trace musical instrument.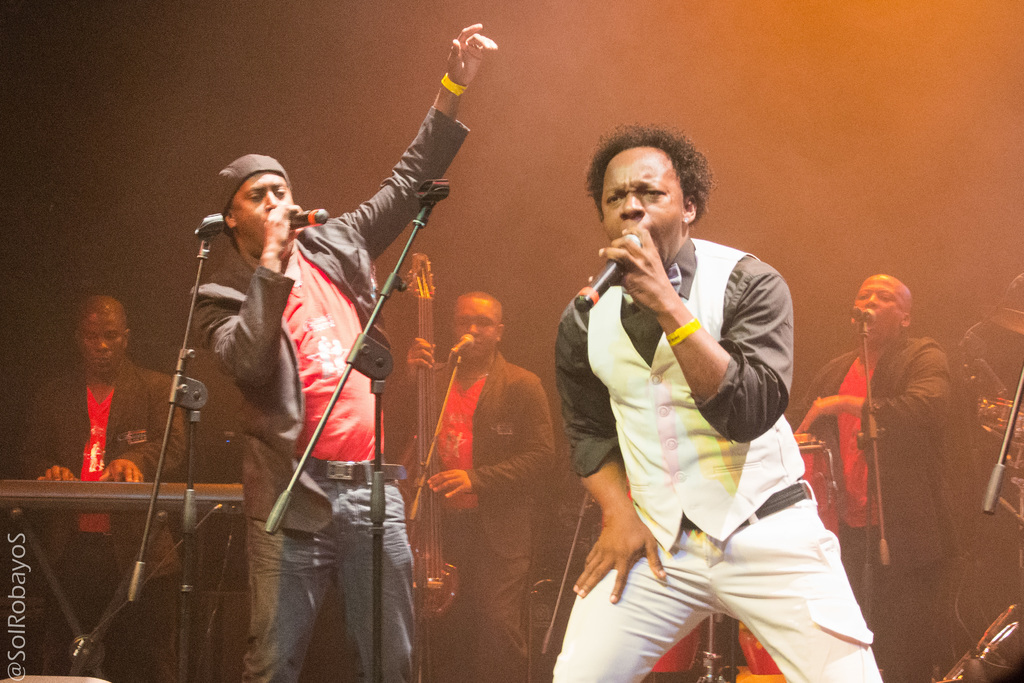
Traced to crop(791, 416, 840, 549).
